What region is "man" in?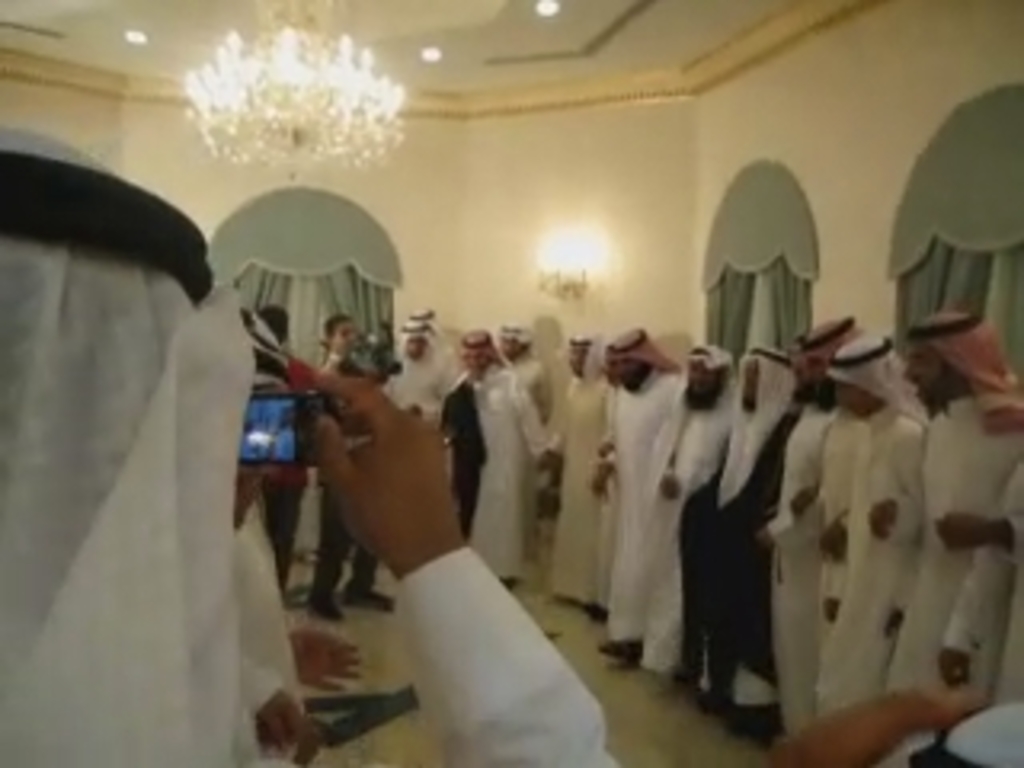
region(880, 310, 1021, 765).
